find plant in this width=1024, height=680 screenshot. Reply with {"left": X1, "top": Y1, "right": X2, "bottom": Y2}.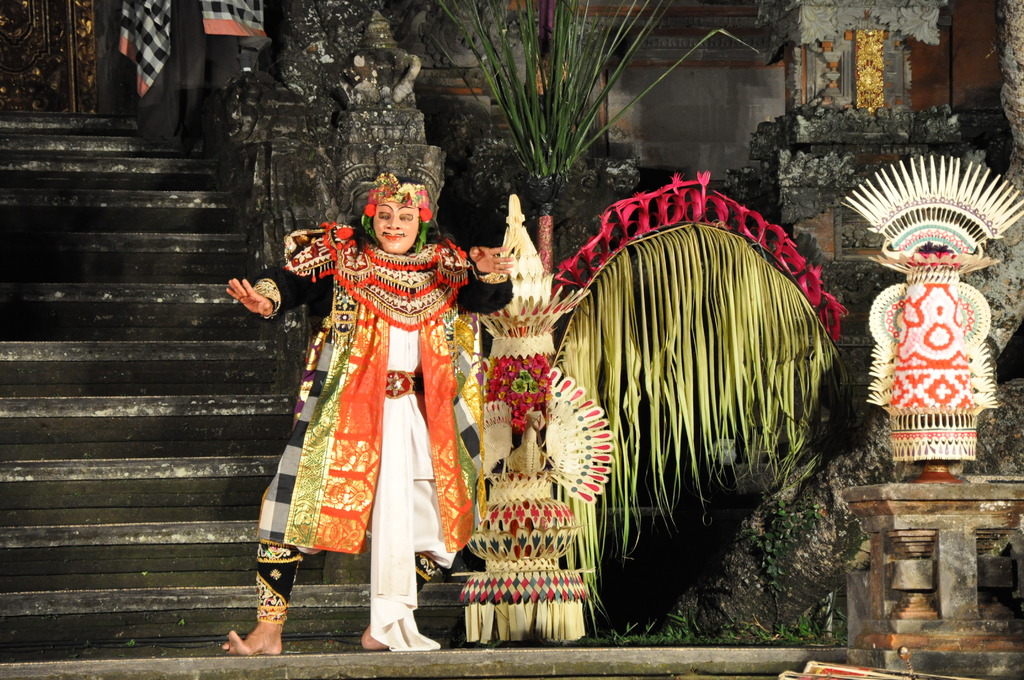
{"left": 444, "top": 37, "right": 670, "bottom": 191}.
